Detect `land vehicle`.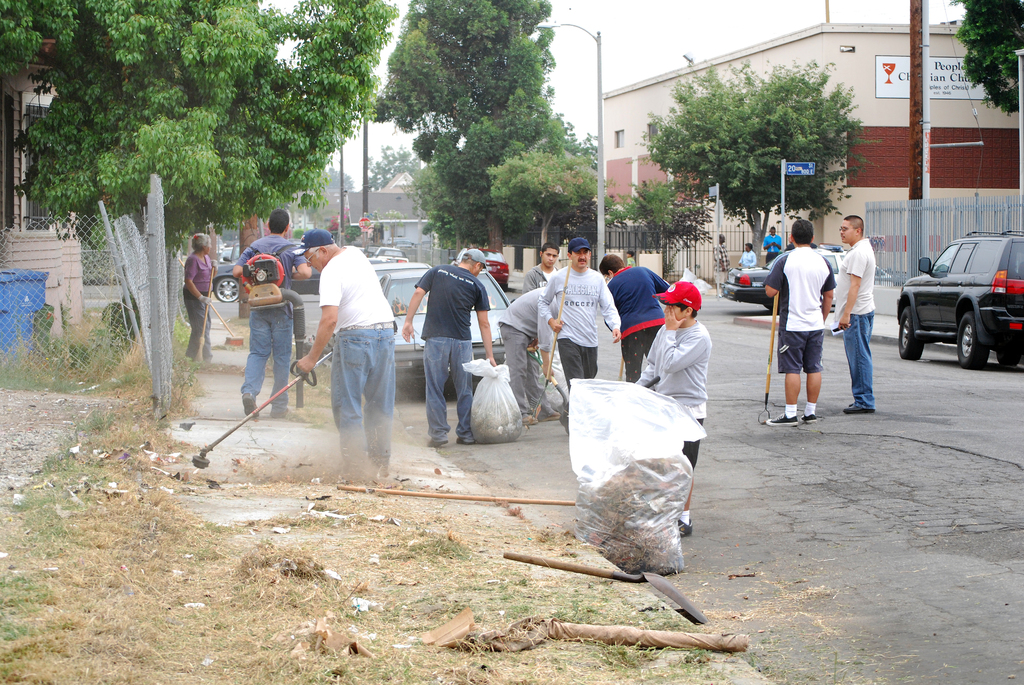
Detected at (211, 251, 310, 306).
